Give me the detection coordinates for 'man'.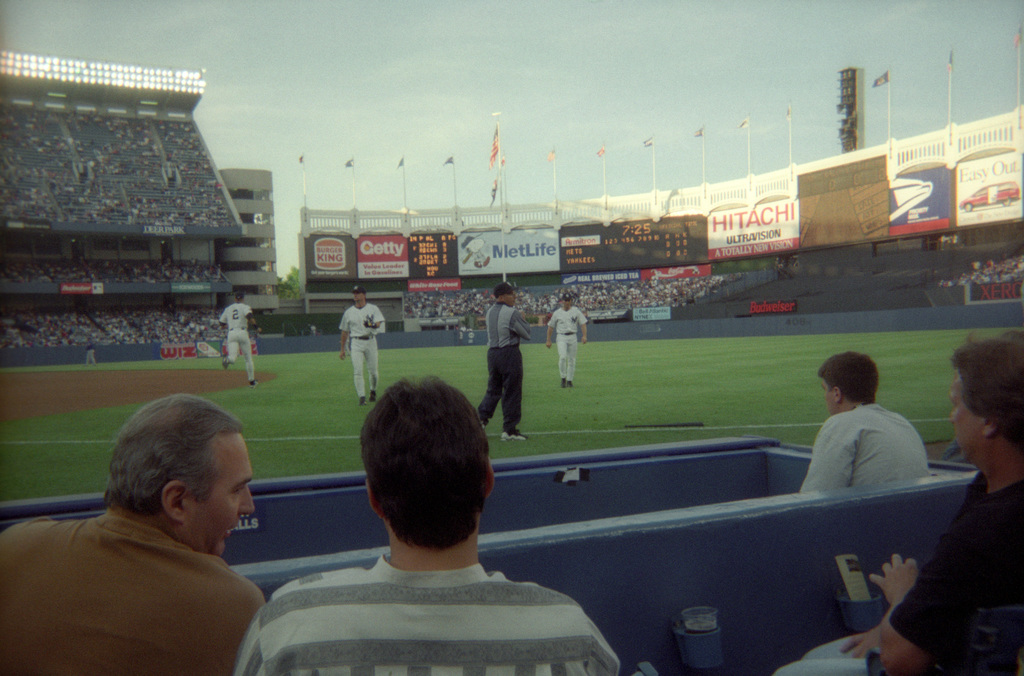
<box>0,388,270,675</box>.
